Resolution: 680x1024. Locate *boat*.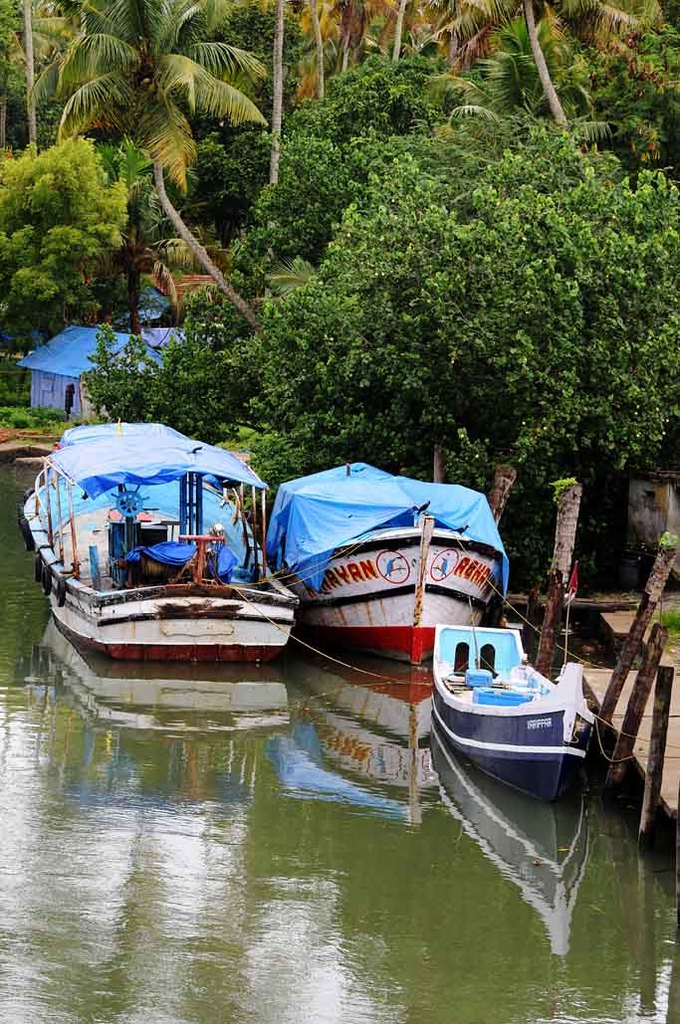
bbox(18, 405, 313, 698).
